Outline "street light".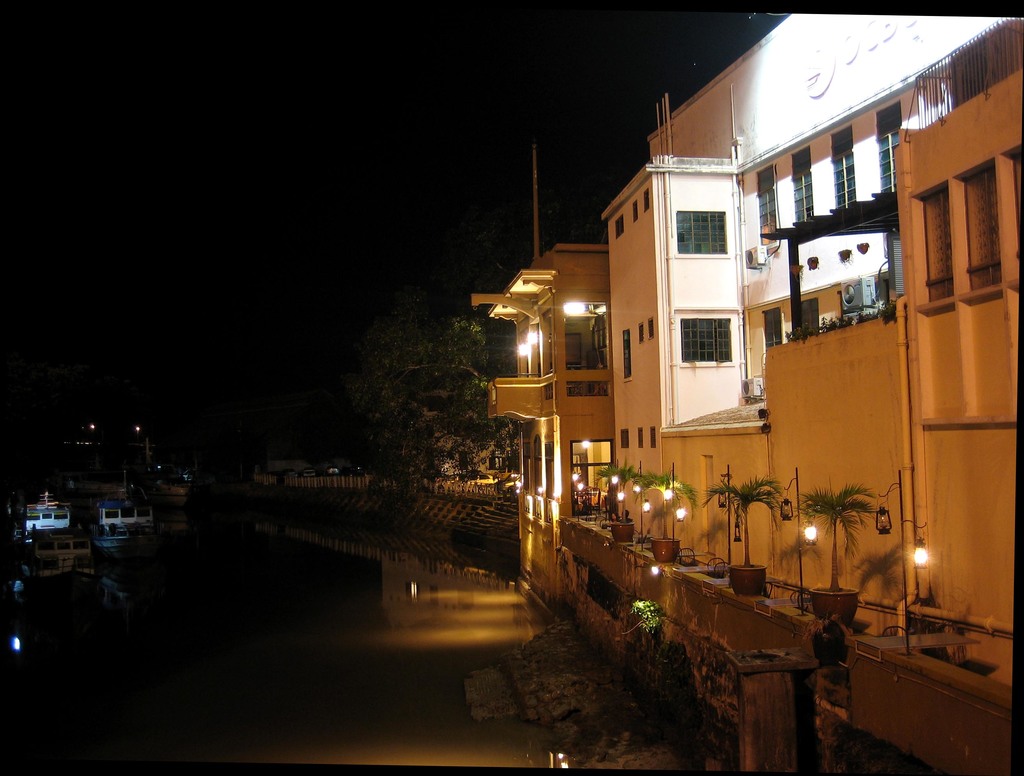
Outline: (606,459,633,527).
